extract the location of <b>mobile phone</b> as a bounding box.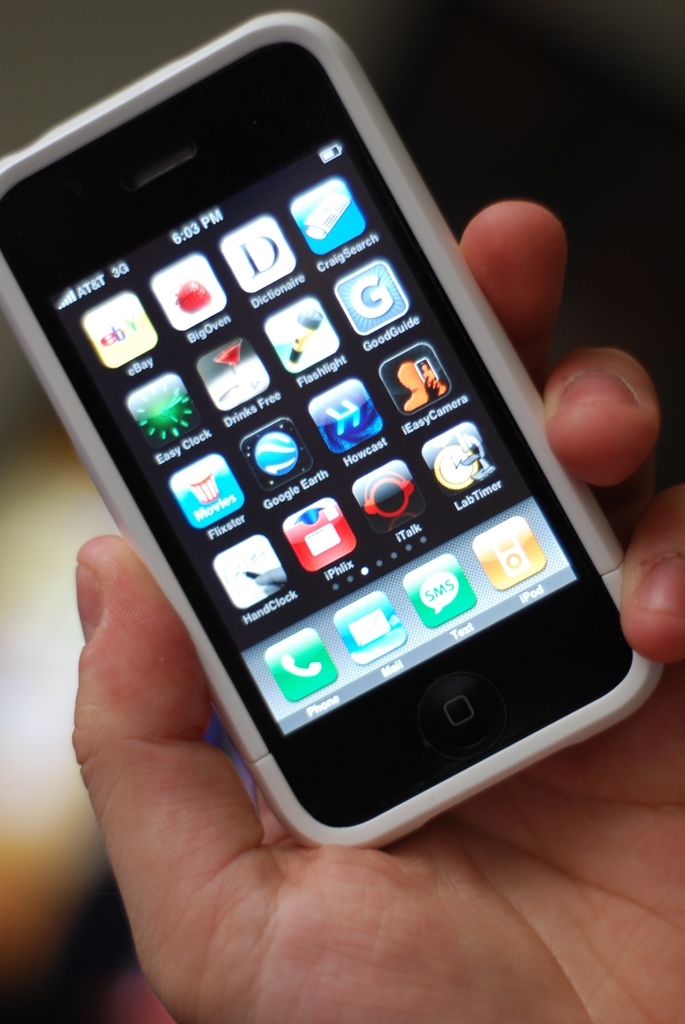
box(0, 4, 672, 861).
